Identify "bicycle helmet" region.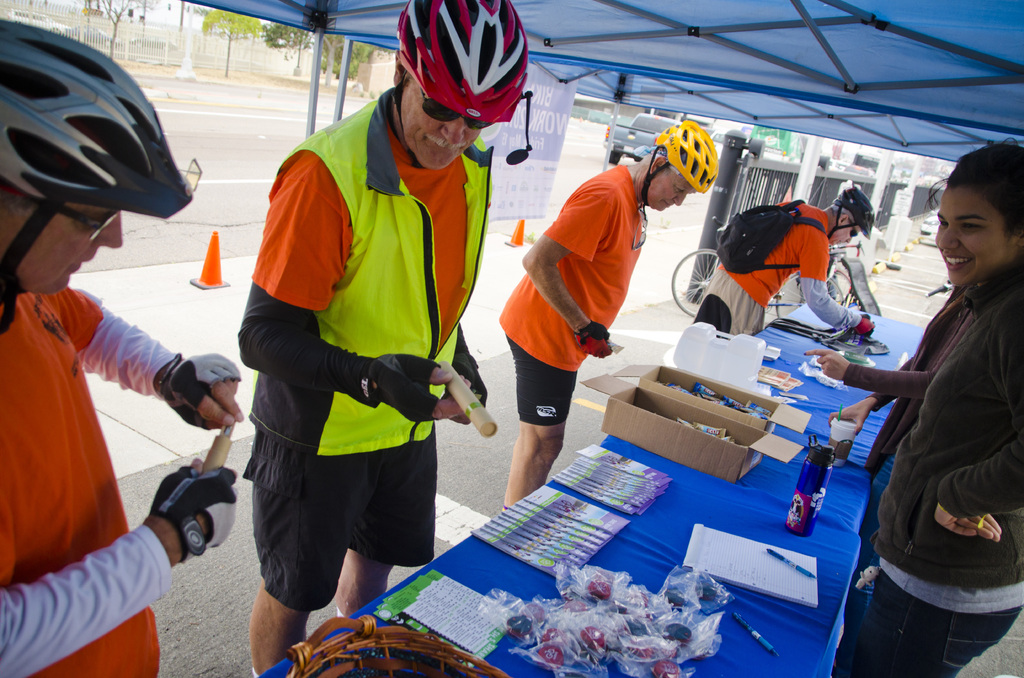
Region: bbox=[396, 0, 525, 129].
